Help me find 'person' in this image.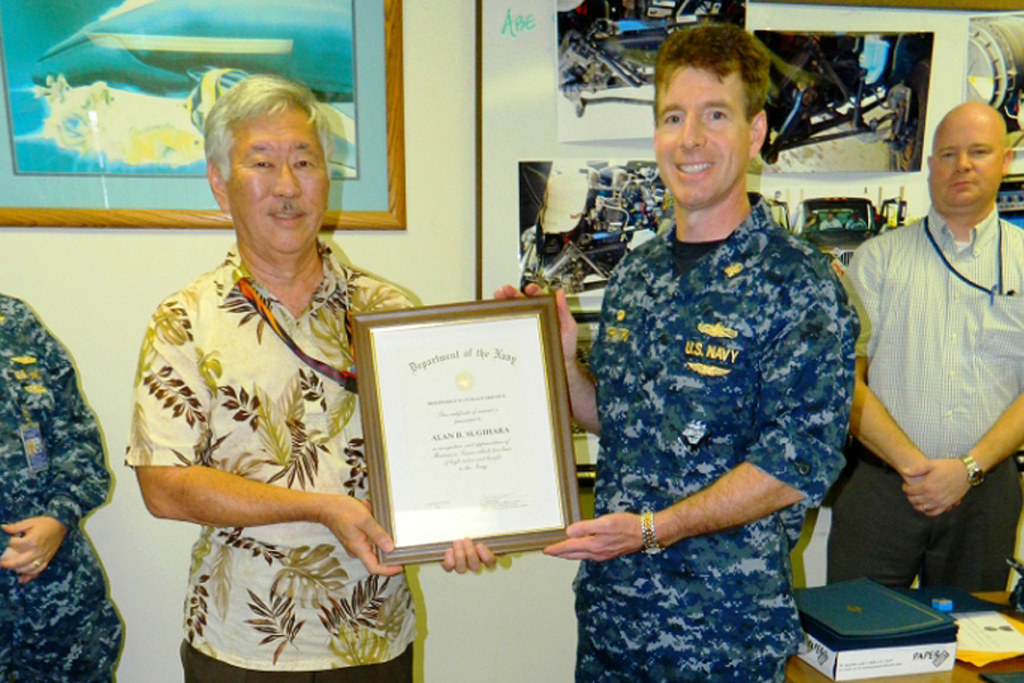
Found it: {"left": 847, "top": 216, "right": 867, "bottom": 227}.
